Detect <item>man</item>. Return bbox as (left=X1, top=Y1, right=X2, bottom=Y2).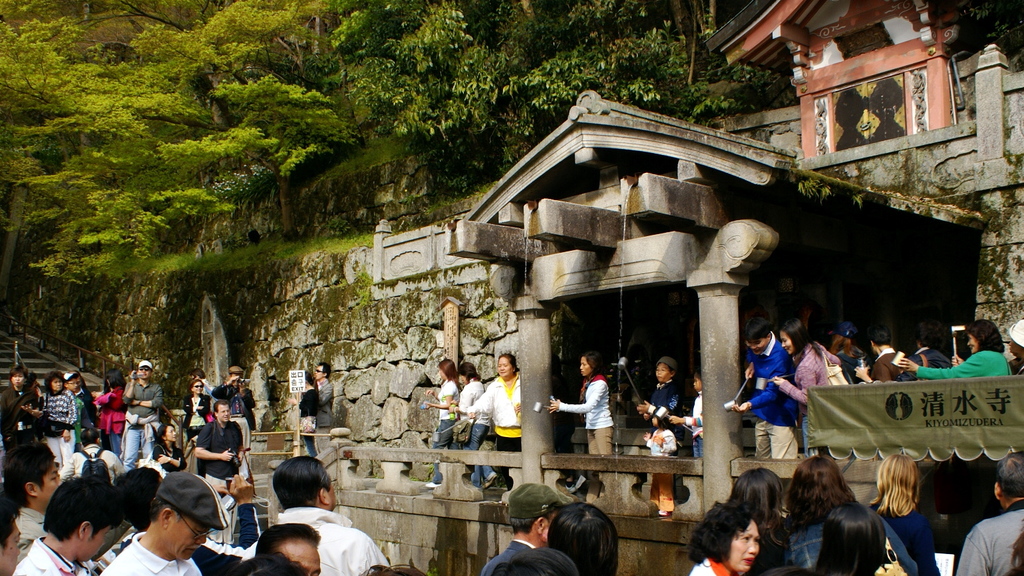
(left=14, top=476, right=122, bottom=575).
